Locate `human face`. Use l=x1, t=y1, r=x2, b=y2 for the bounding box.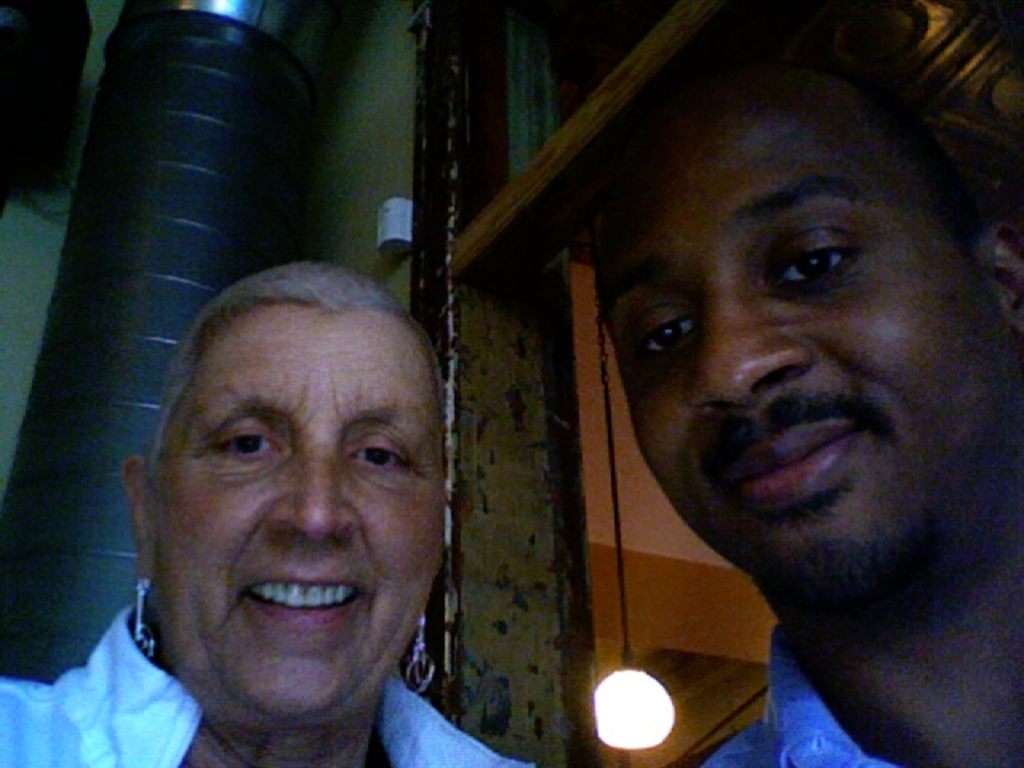
l=586, t=78, r=1000, b=627.
